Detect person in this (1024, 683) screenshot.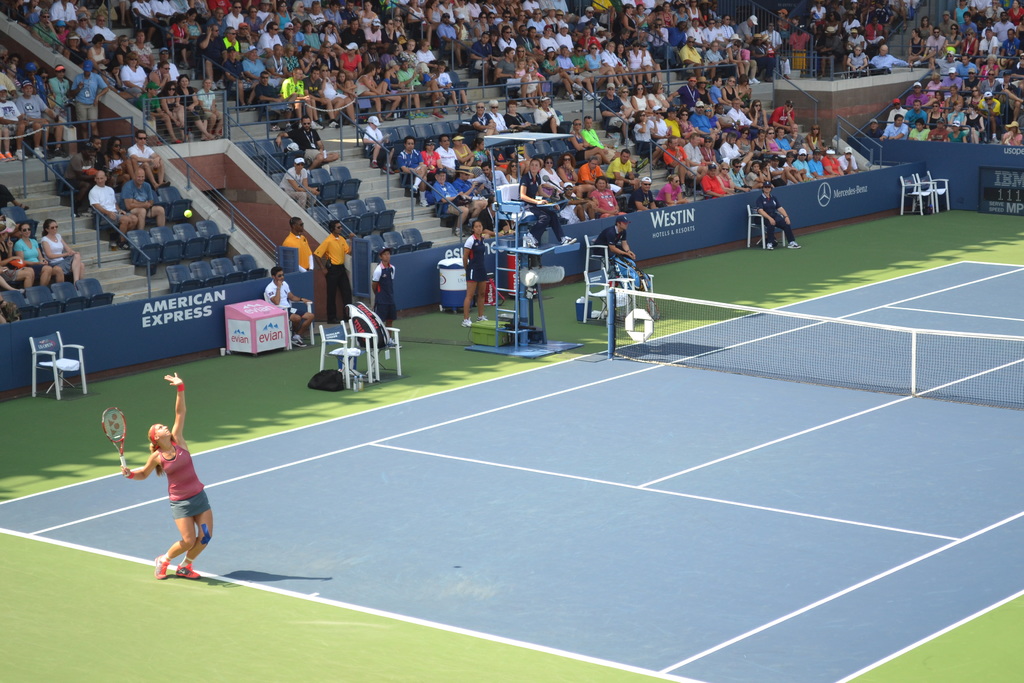
Detection: select_region(135, 390, 212, 593).
